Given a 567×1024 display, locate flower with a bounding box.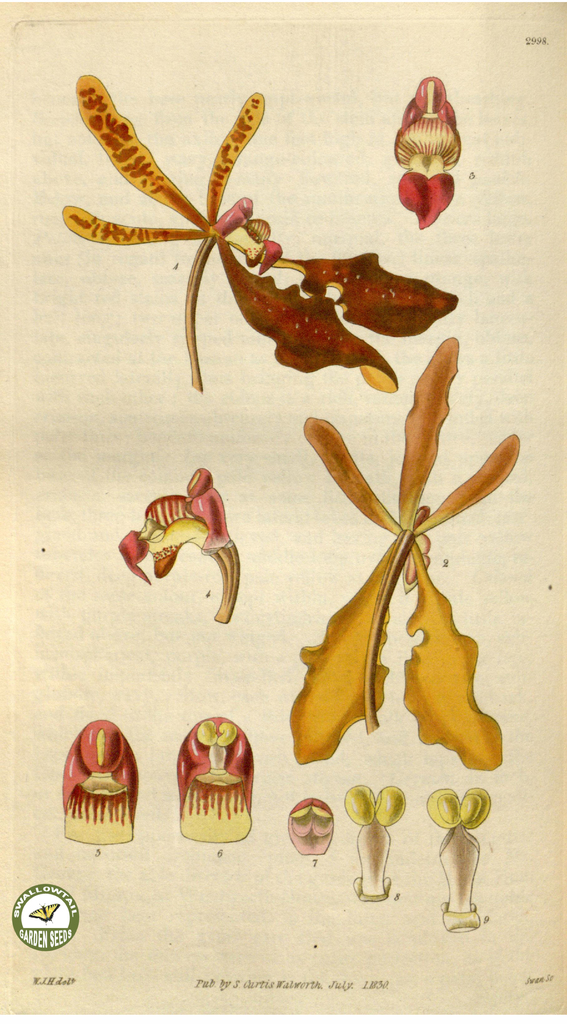
Located: detection(427, 784, 495, 931).
